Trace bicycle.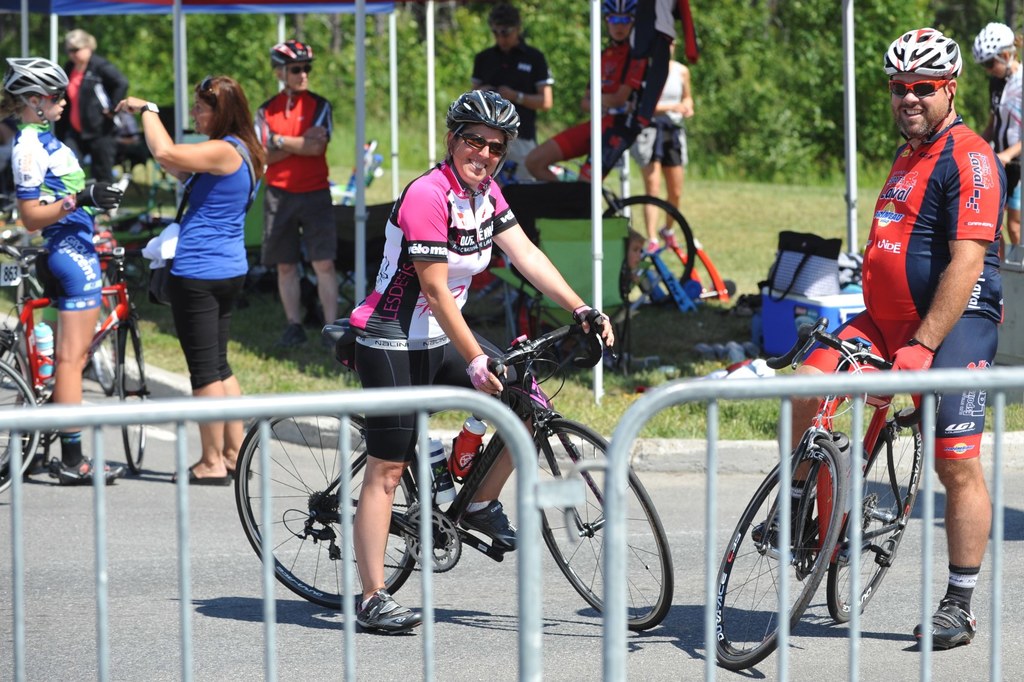
Traced to Rect(0, 358, 42, 496).
